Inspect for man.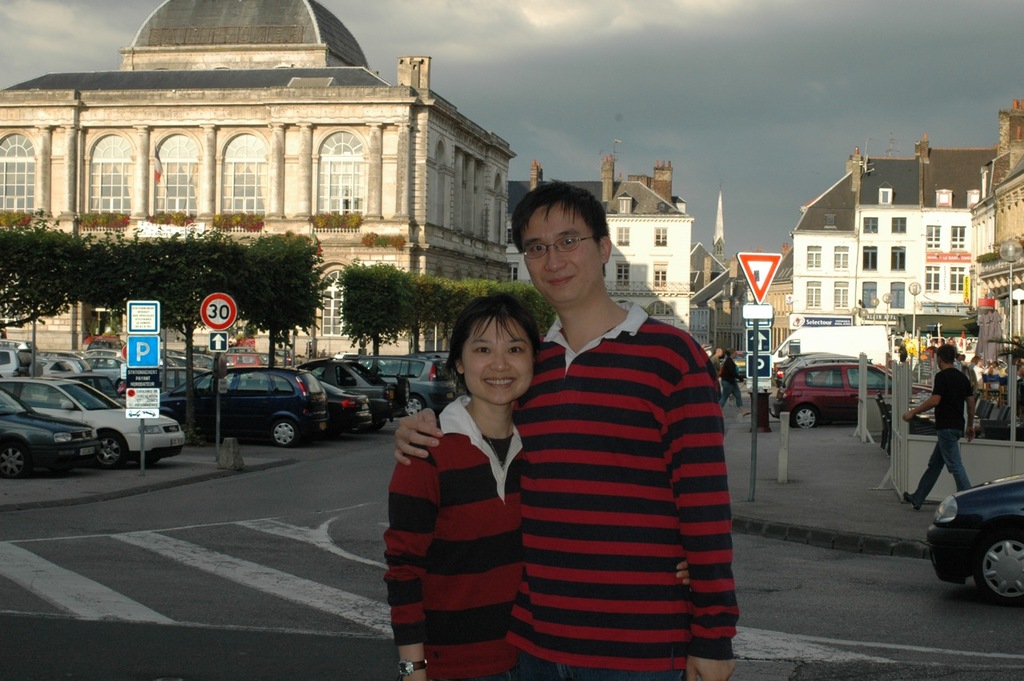
Inspection: locate(392, 182, 743, 680).
